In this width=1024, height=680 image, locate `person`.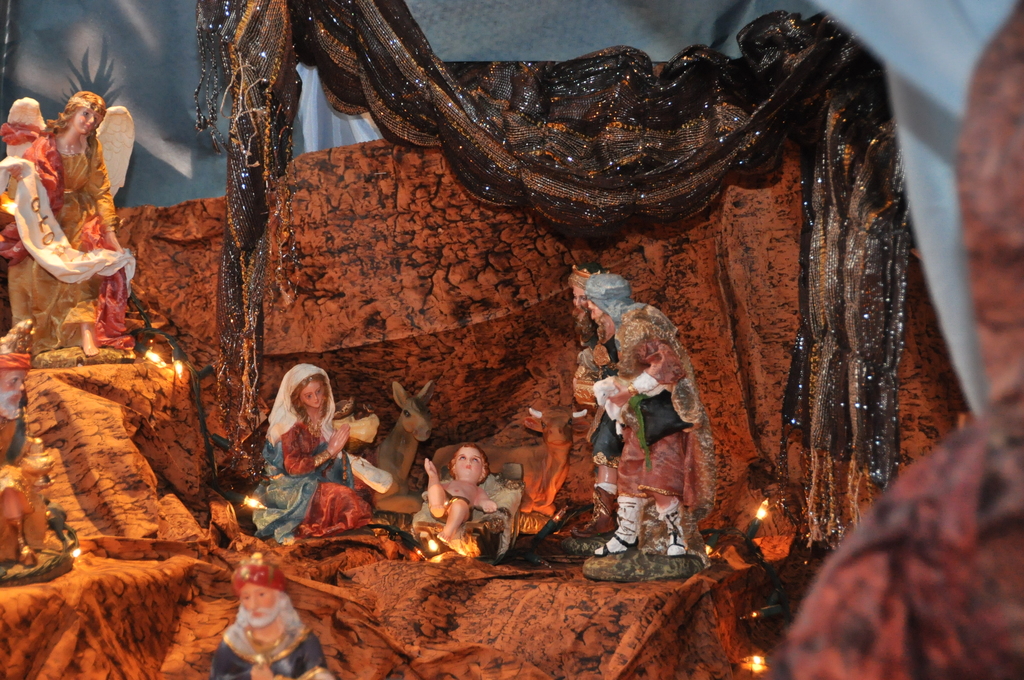
Bounding box: box(585, 270, 634, 373).
